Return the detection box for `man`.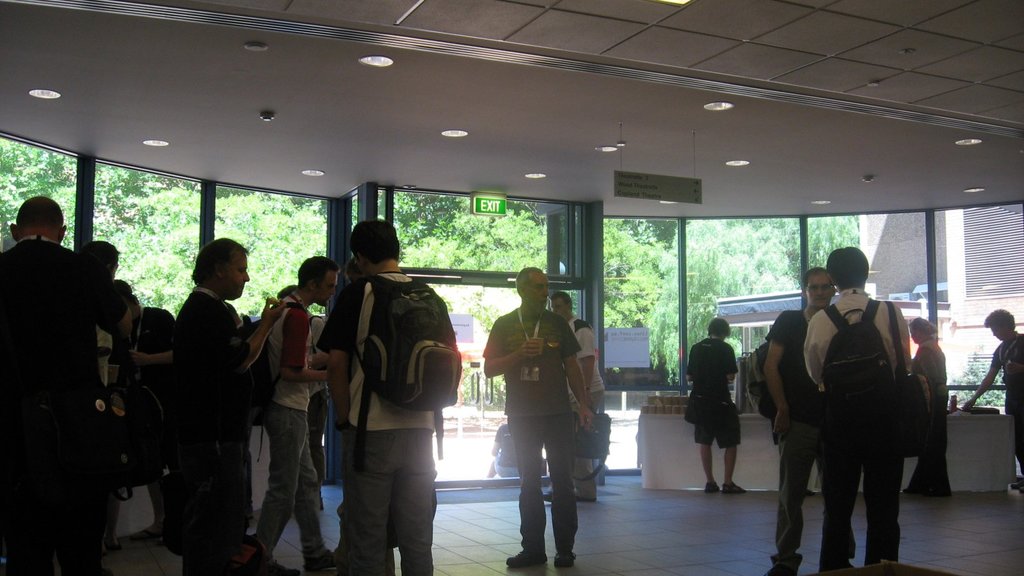
box(801, 244, 927, 575).
